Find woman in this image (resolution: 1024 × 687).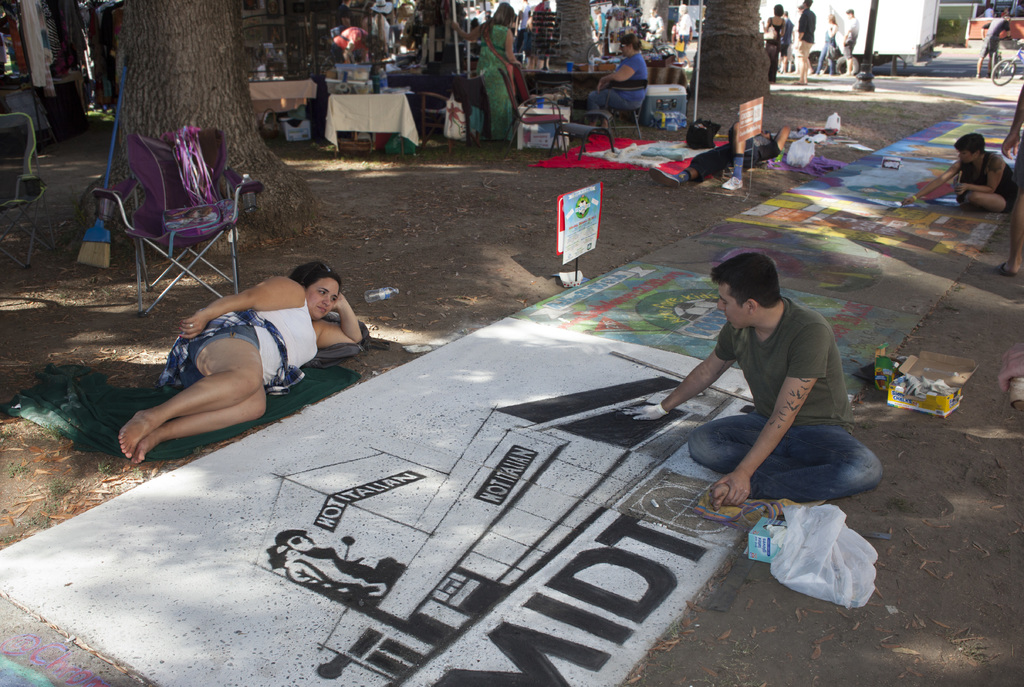
rect(901, 133, 1016, 213).
